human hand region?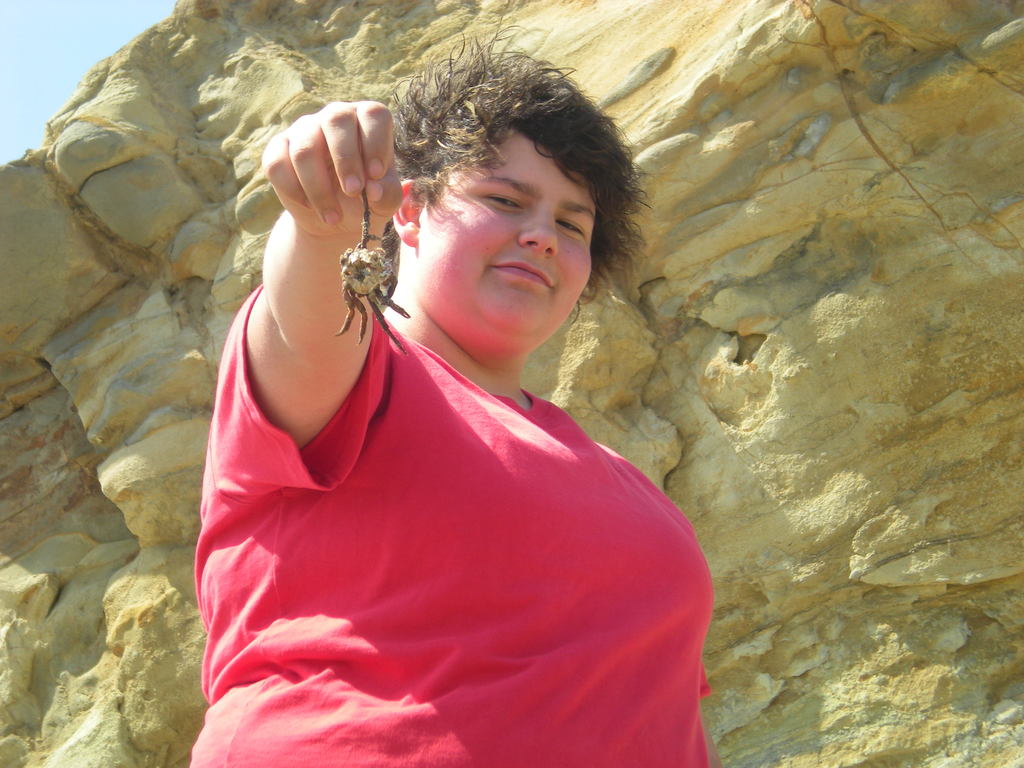
select_region(258, 84, 408, 252)
